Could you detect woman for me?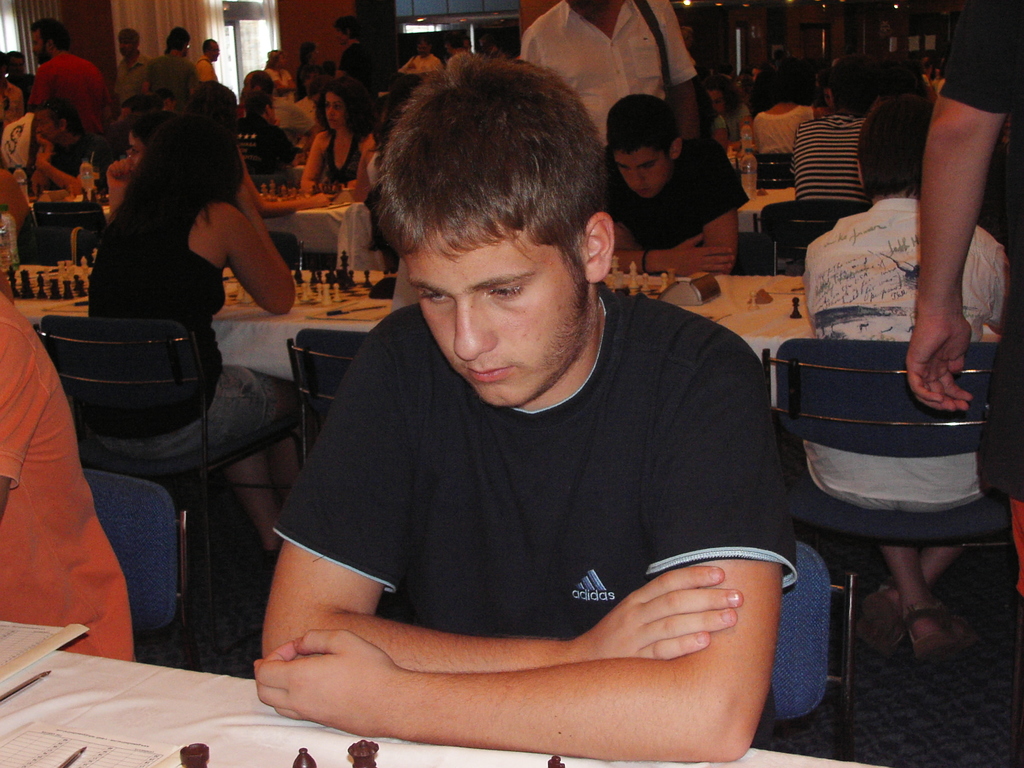
Detection result: {"x1": 750, "y1": 61, "x2": 833, "y2": 244}.
